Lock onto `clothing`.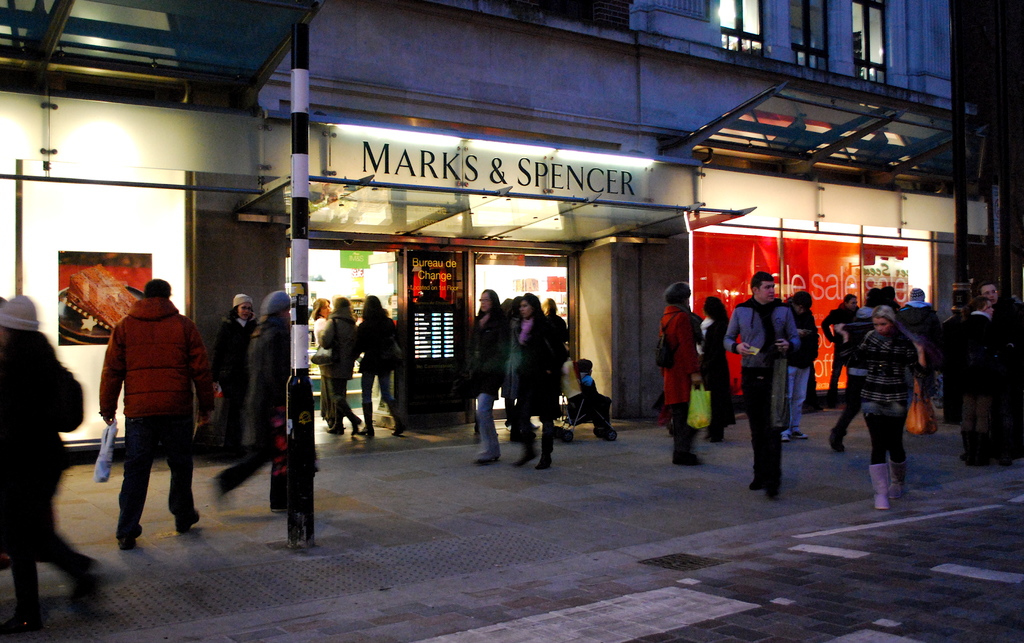
Locked: bbox=[963, 305, 1014, 482].
